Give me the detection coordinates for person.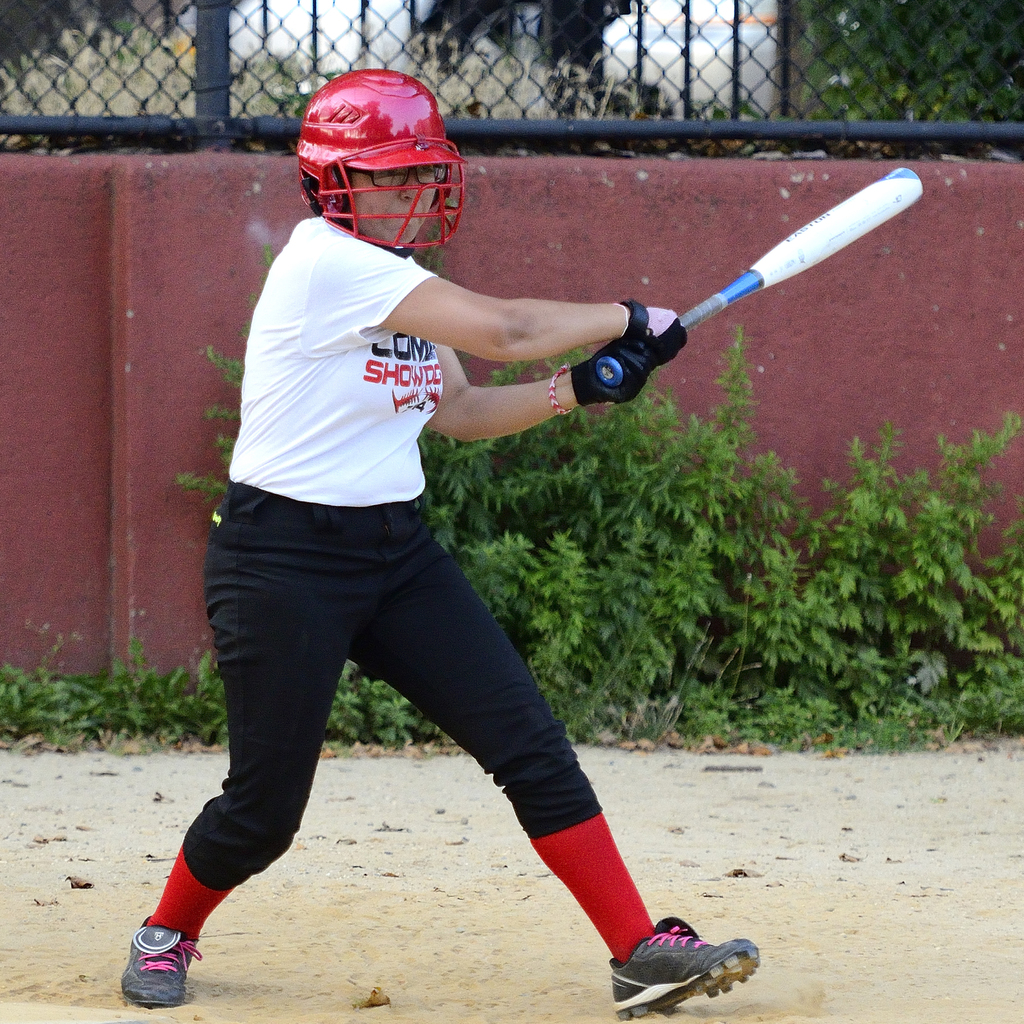
<region>146, 49, 728, 1023</region>.
